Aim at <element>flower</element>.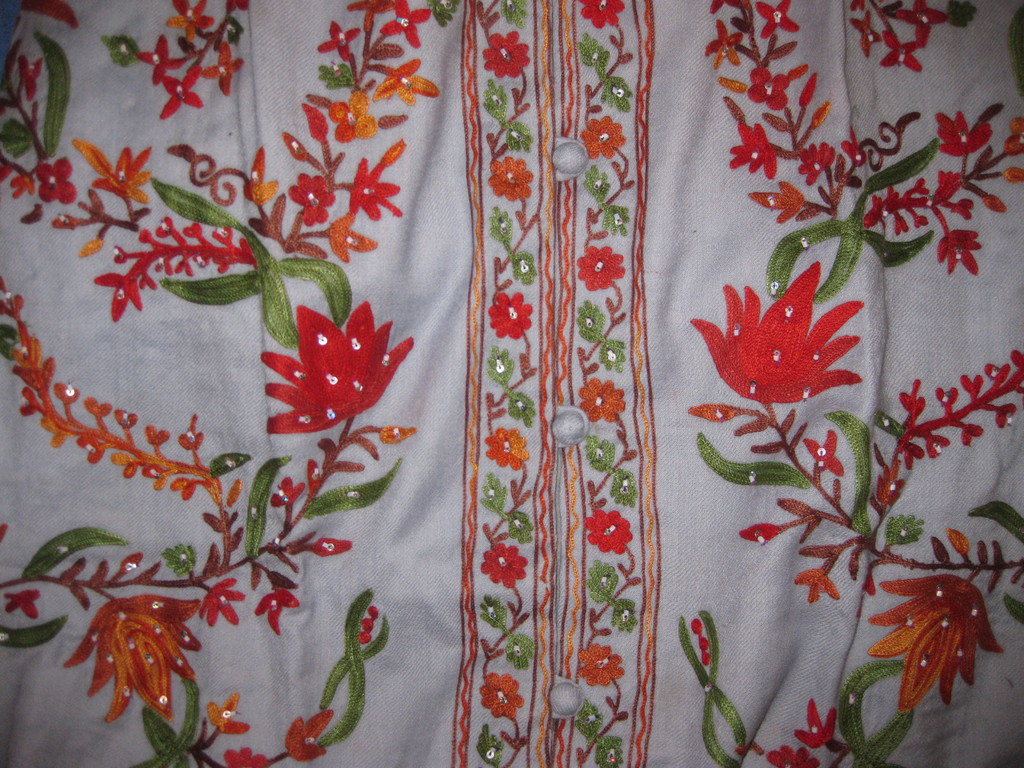
Aimed at BBox(68, 590, 203, 726).
